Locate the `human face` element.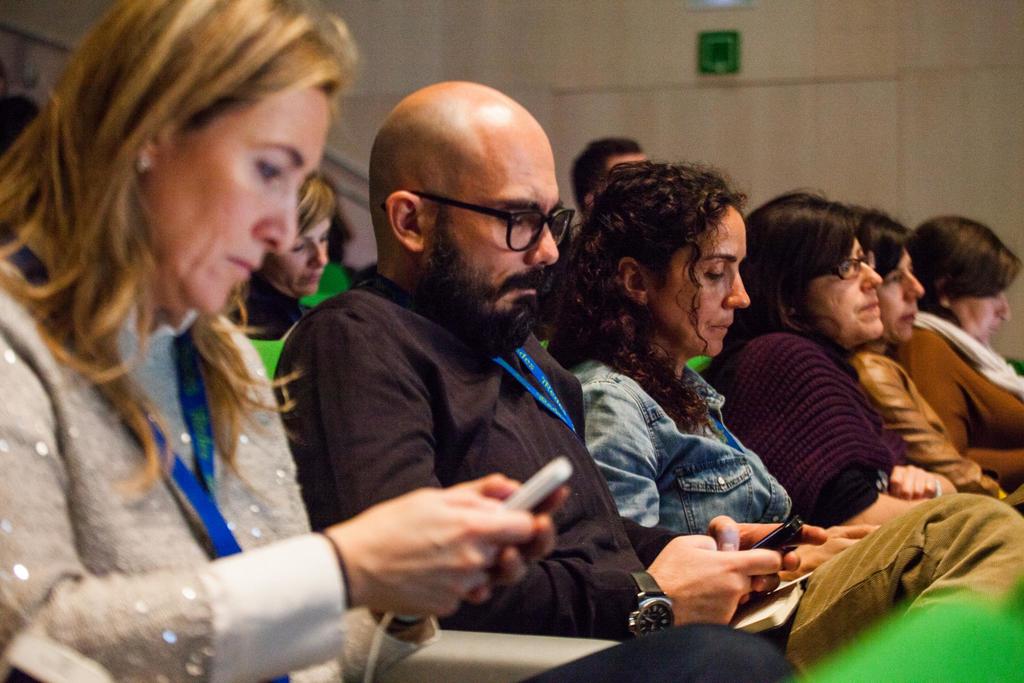
Element bbox: {"left": 874, "top": 253, "right": 925, "bottom": 341}.
